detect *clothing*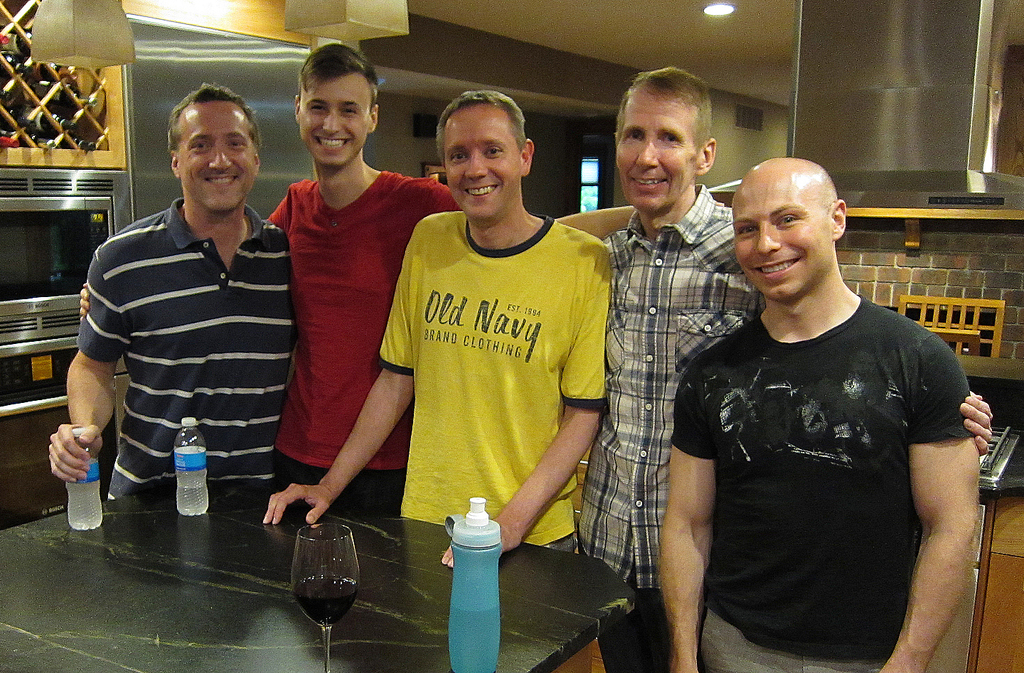
BBox(176, 99, 254, 207)
